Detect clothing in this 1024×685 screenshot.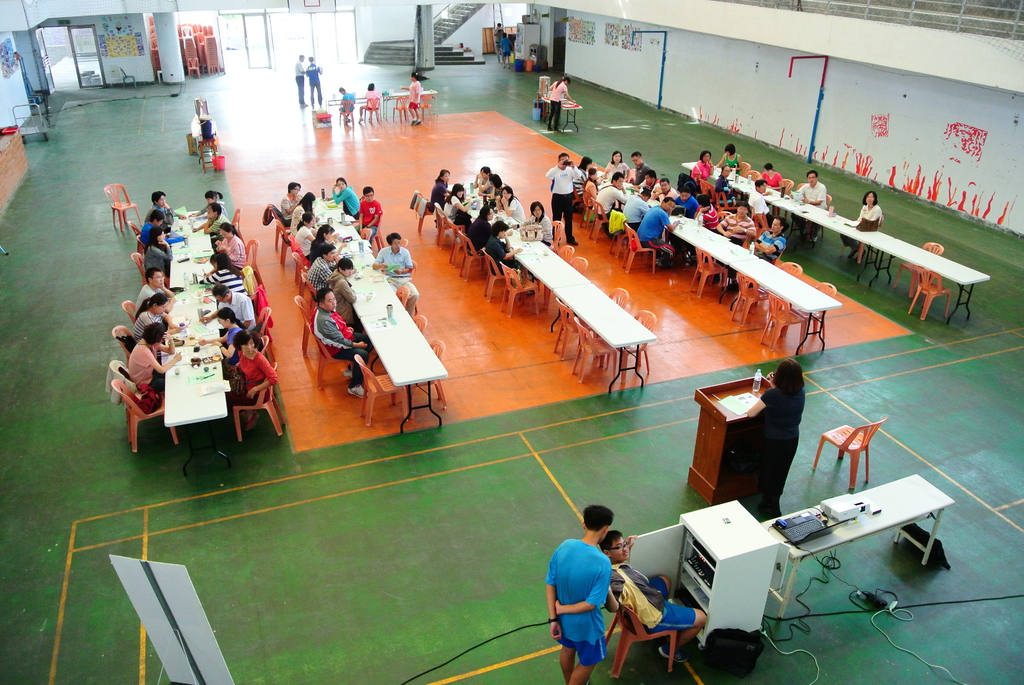
Detection: BBox(309, 305, 372, 388).
